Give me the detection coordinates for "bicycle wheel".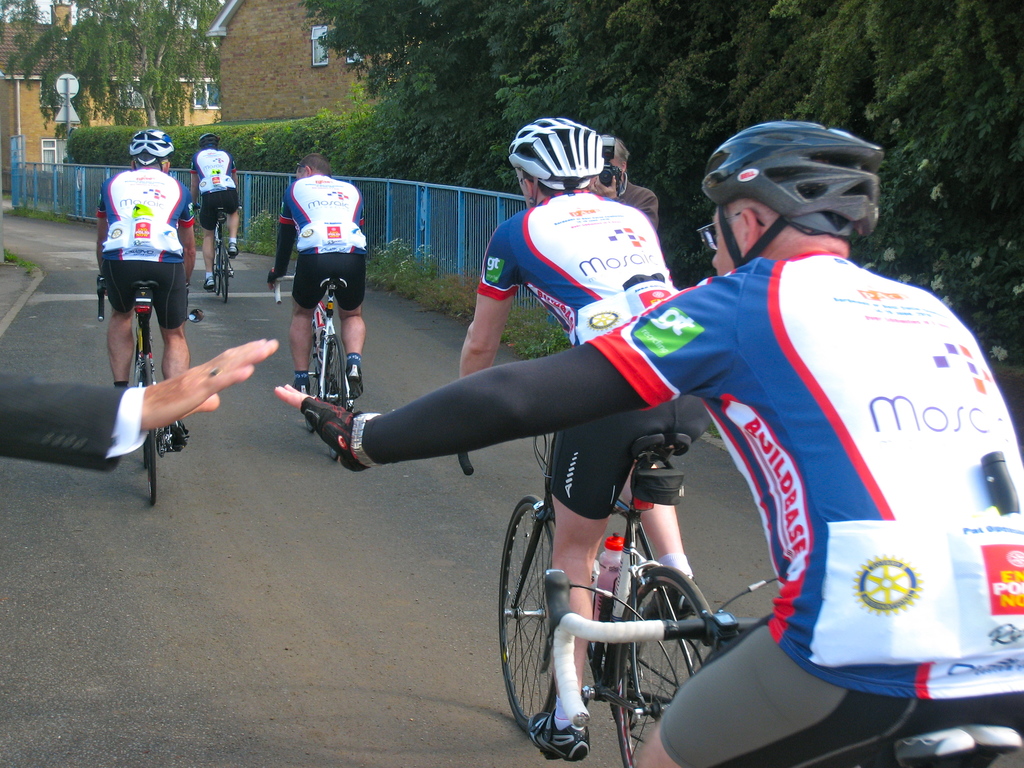
BBox(212, 234, 220, 297).
